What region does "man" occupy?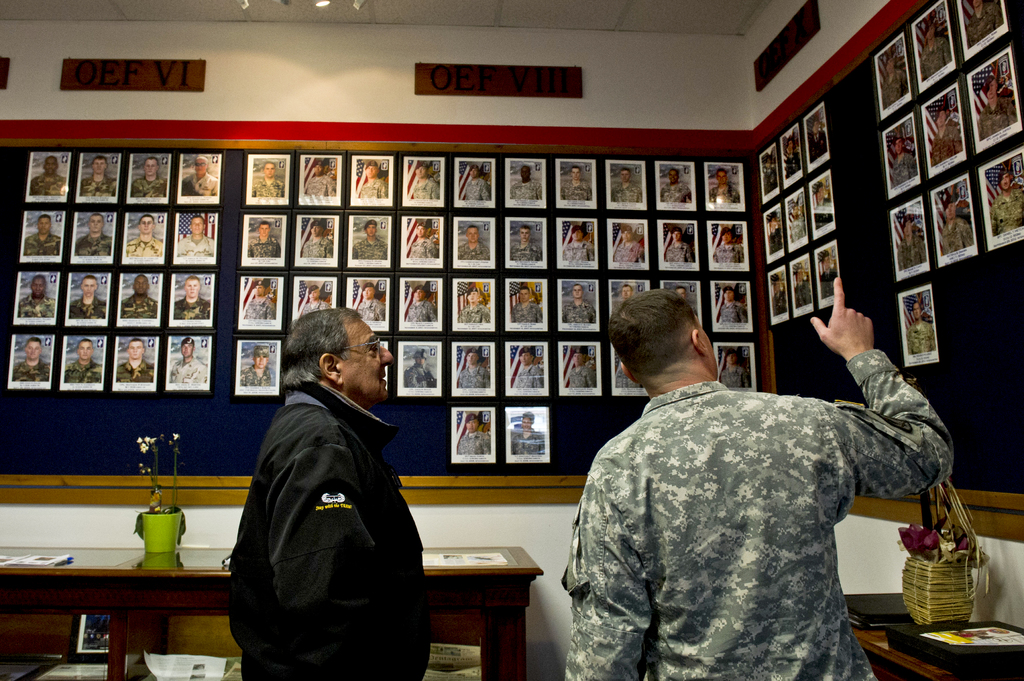
BBox(790, 198, 806, 240).
